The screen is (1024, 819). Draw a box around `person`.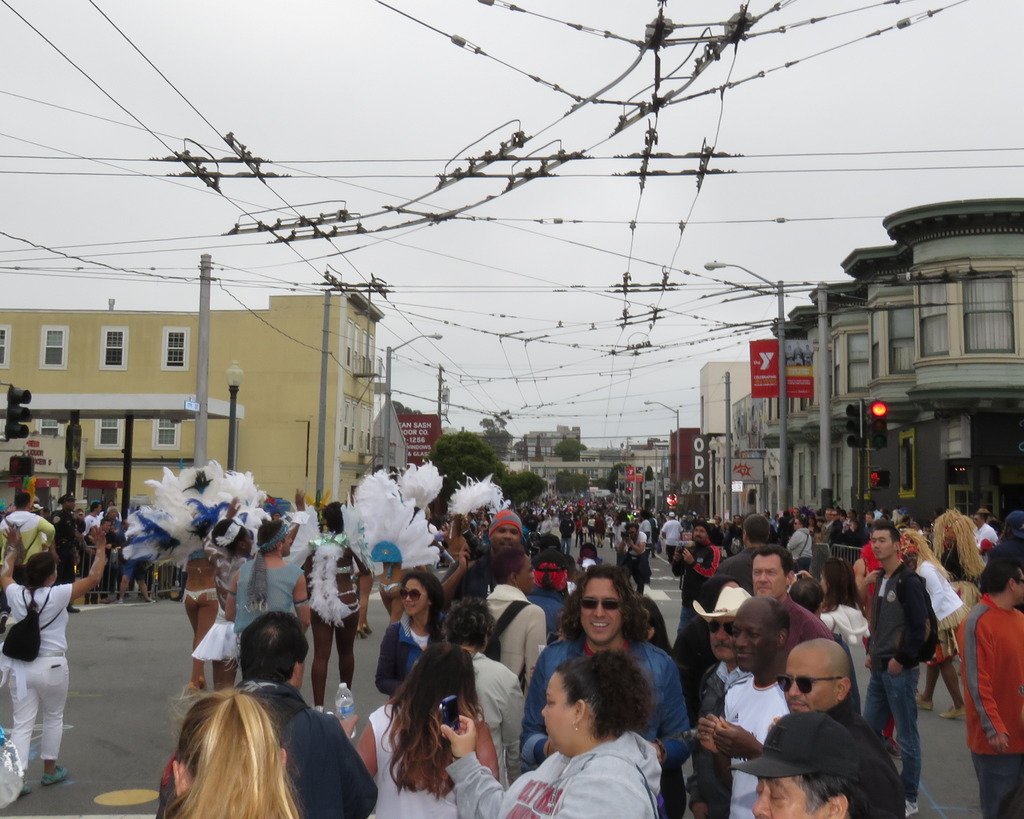
Rect(237, 606, 375, 818).
